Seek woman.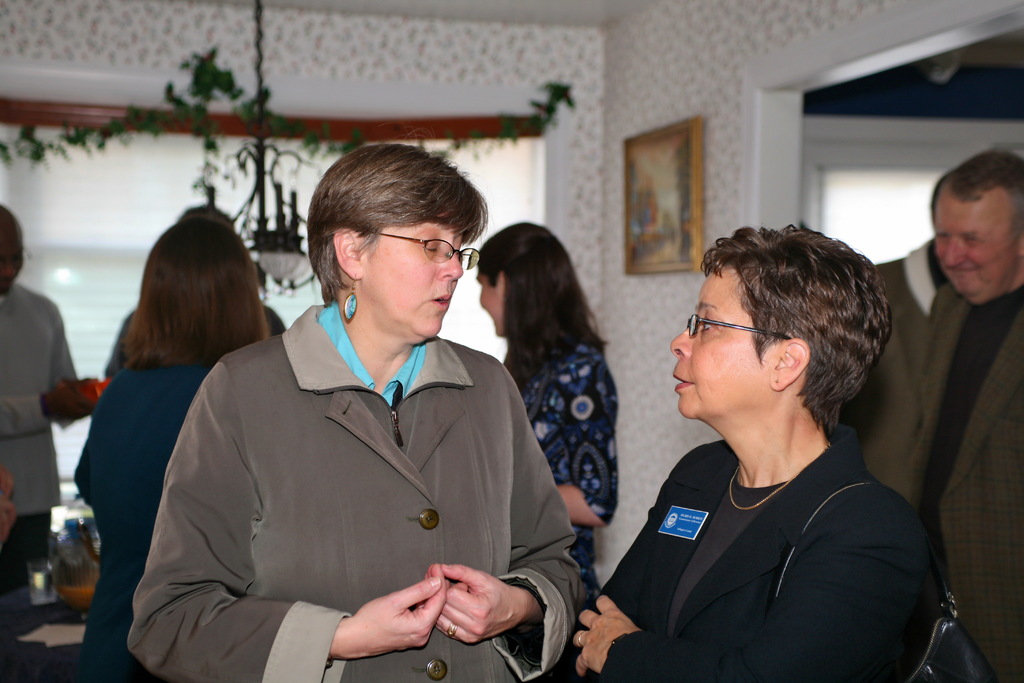
(76,216,300,682).
